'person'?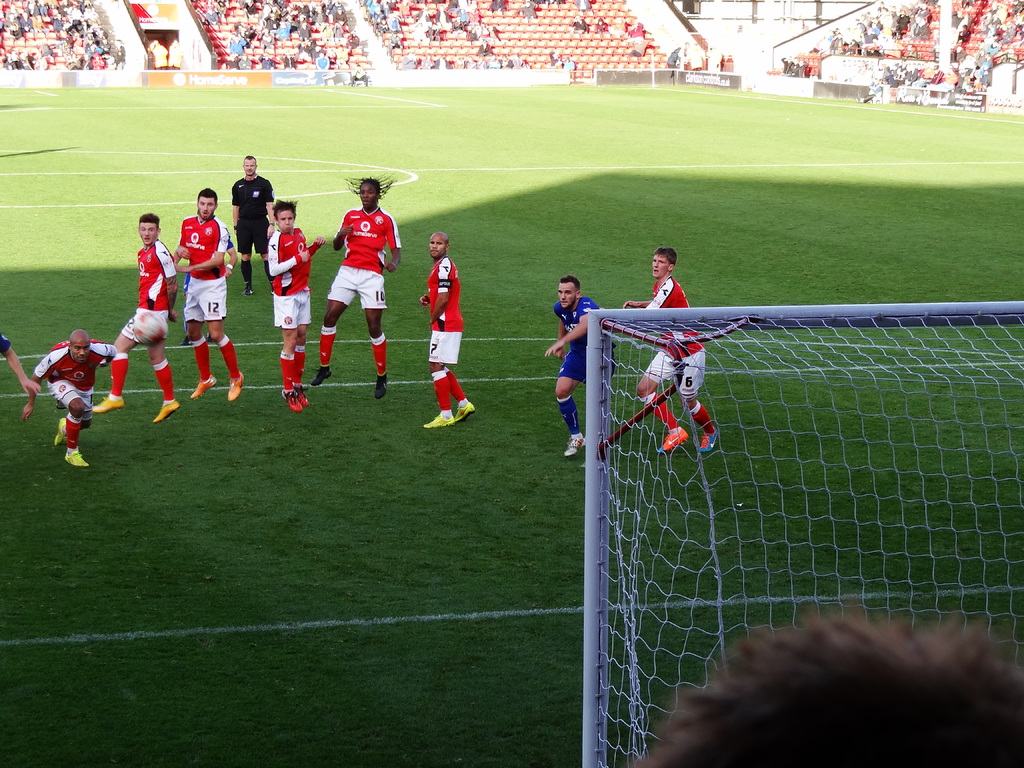
21:331:116:470
